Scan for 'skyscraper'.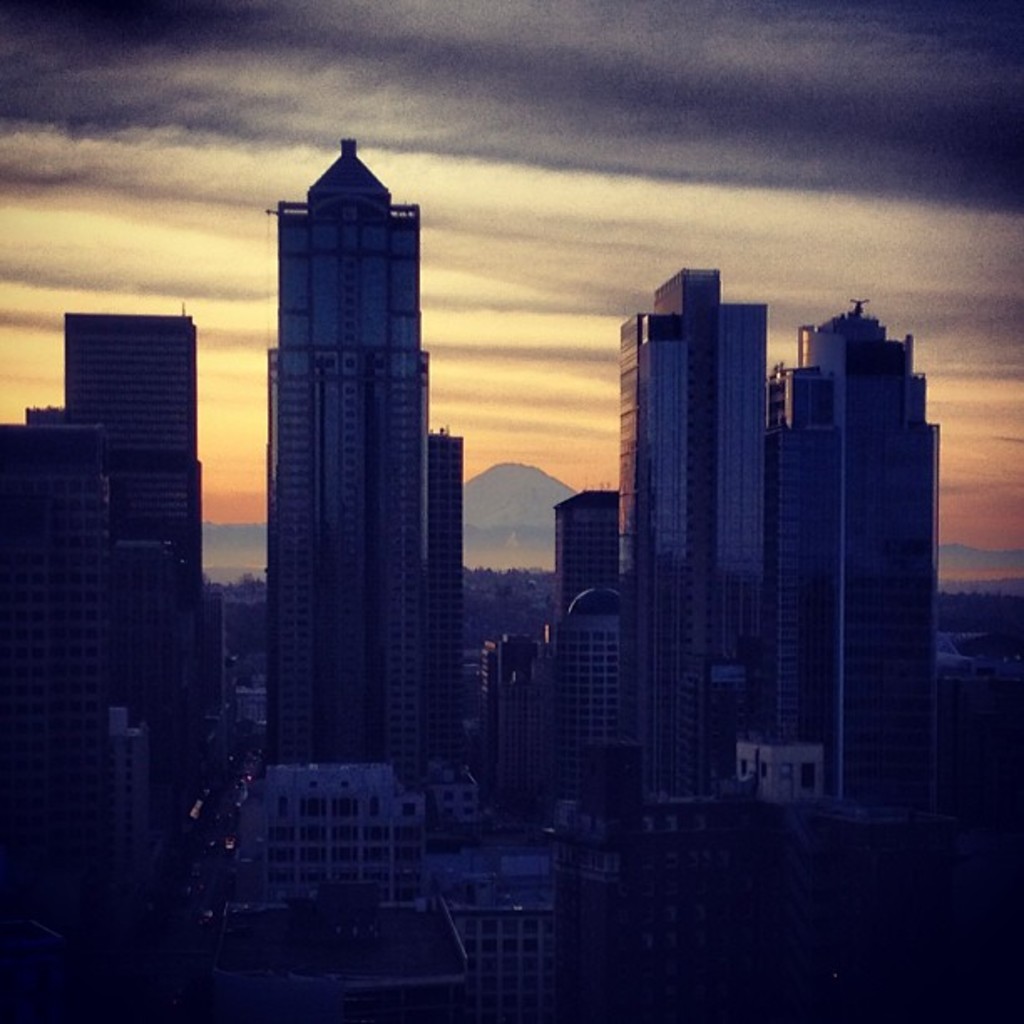
Scan result: {"left": 617, "top": 269, "right": 771, "bottom": 810}.
